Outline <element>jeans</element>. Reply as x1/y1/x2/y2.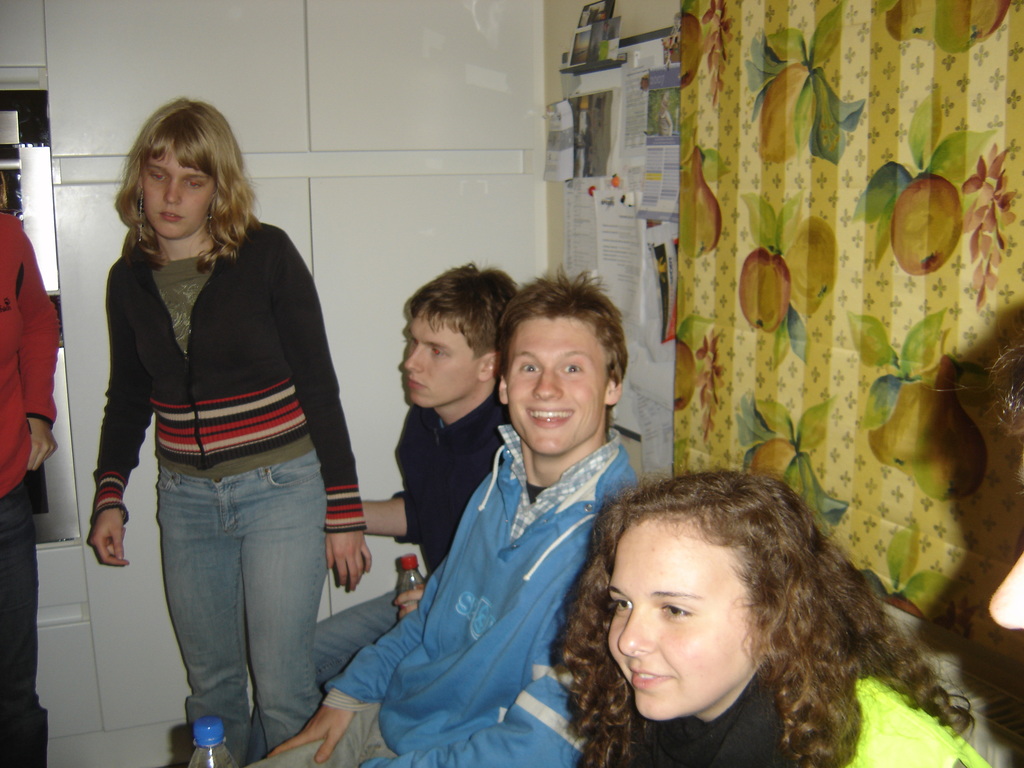
313/589/399/687.
